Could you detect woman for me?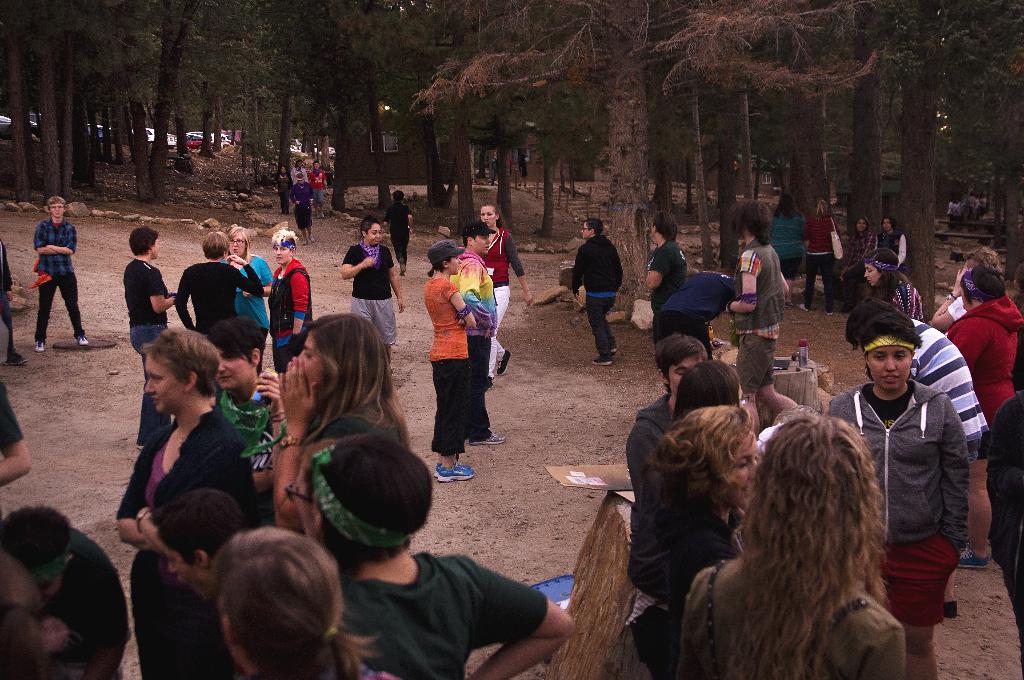
Detection result: left=429, top=241, right=479, bottom=482.
